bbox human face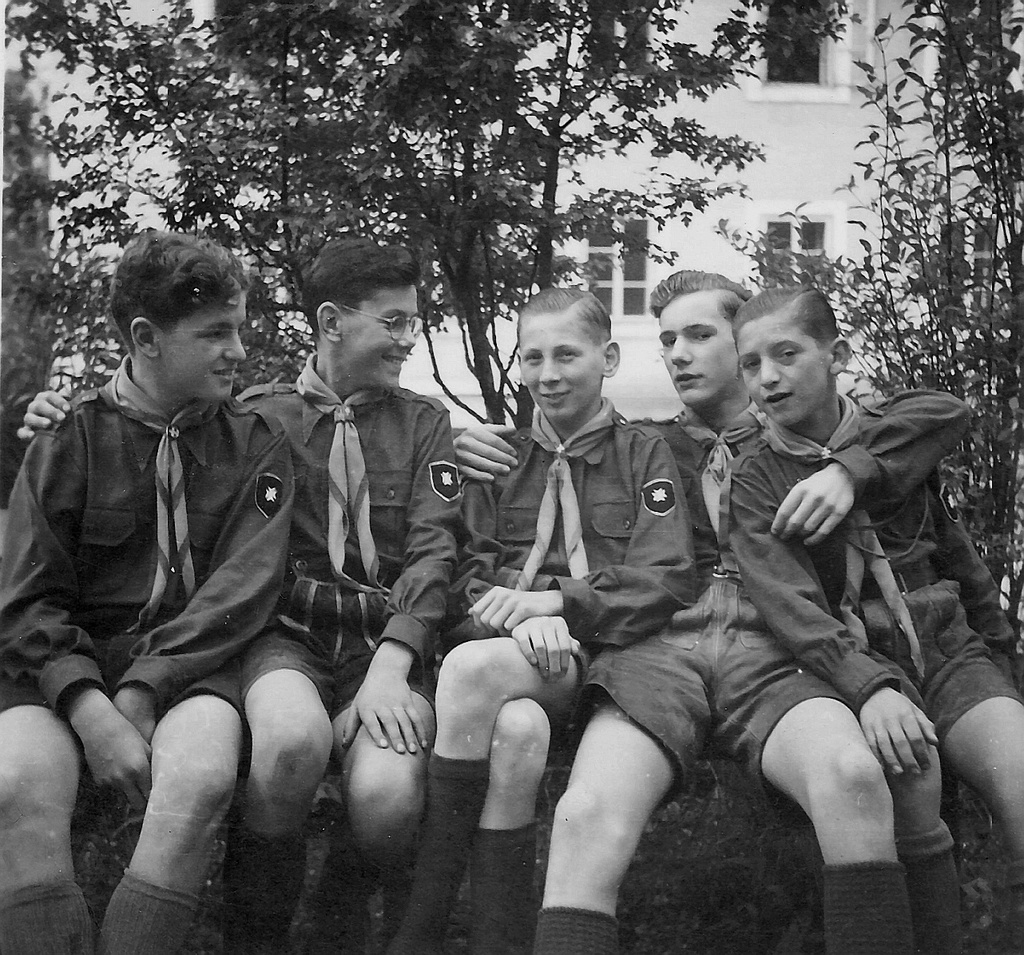
BBox(736, 316, 820, 433)
